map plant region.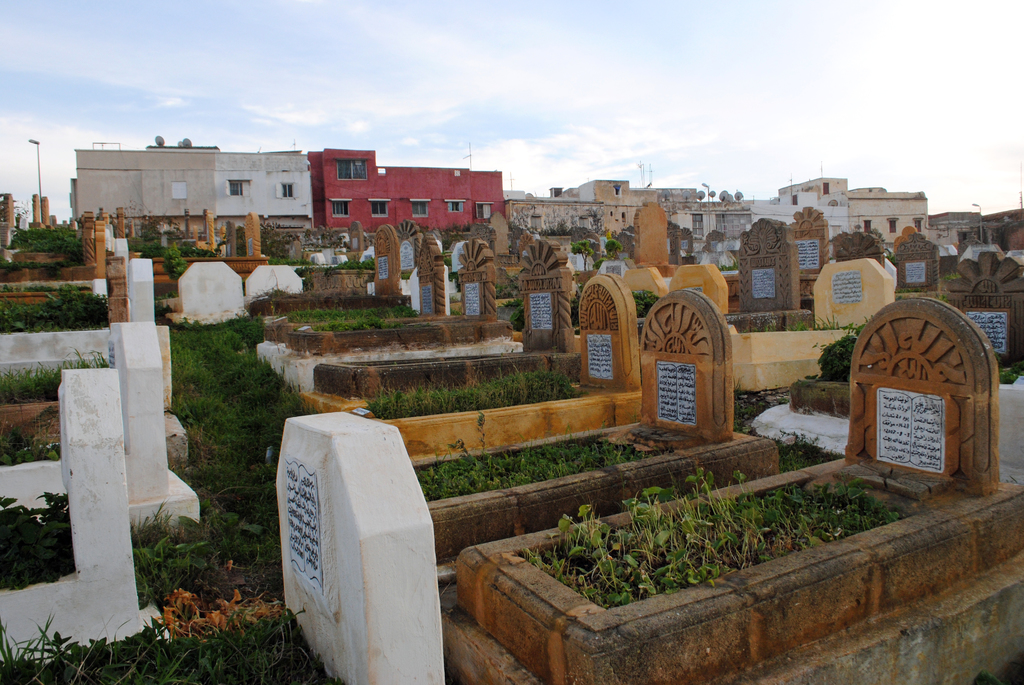
Mapped to (left=276, top=300, right=417, bottom=338).
